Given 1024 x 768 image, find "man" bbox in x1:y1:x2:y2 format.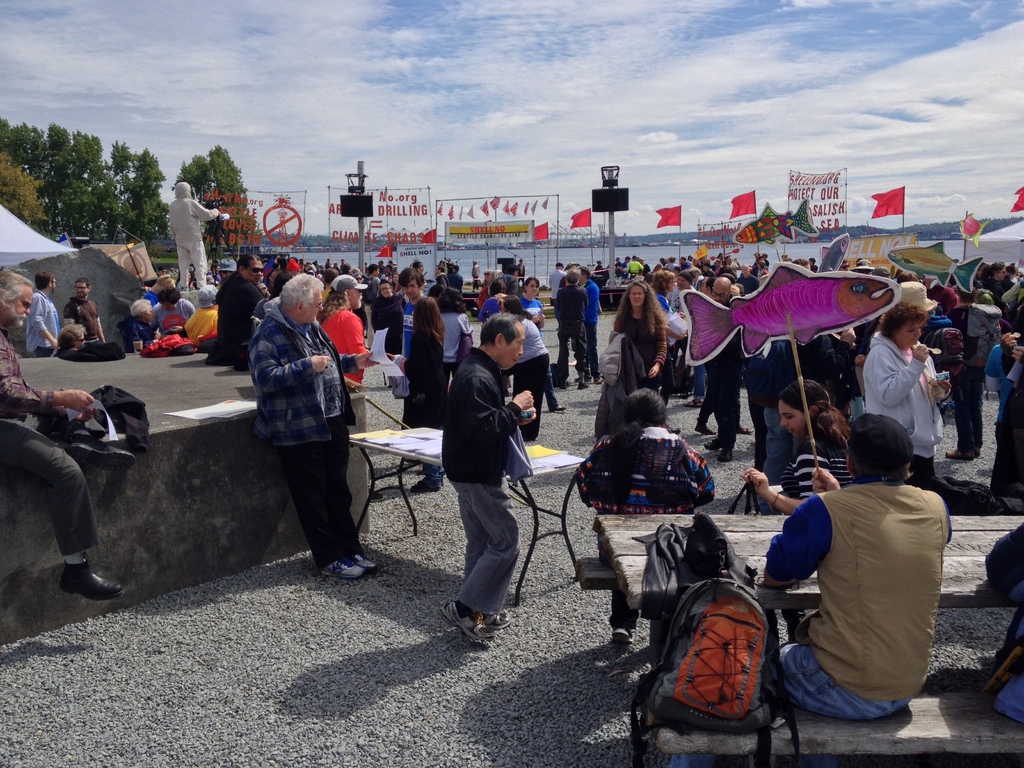
770:410:941:722.
